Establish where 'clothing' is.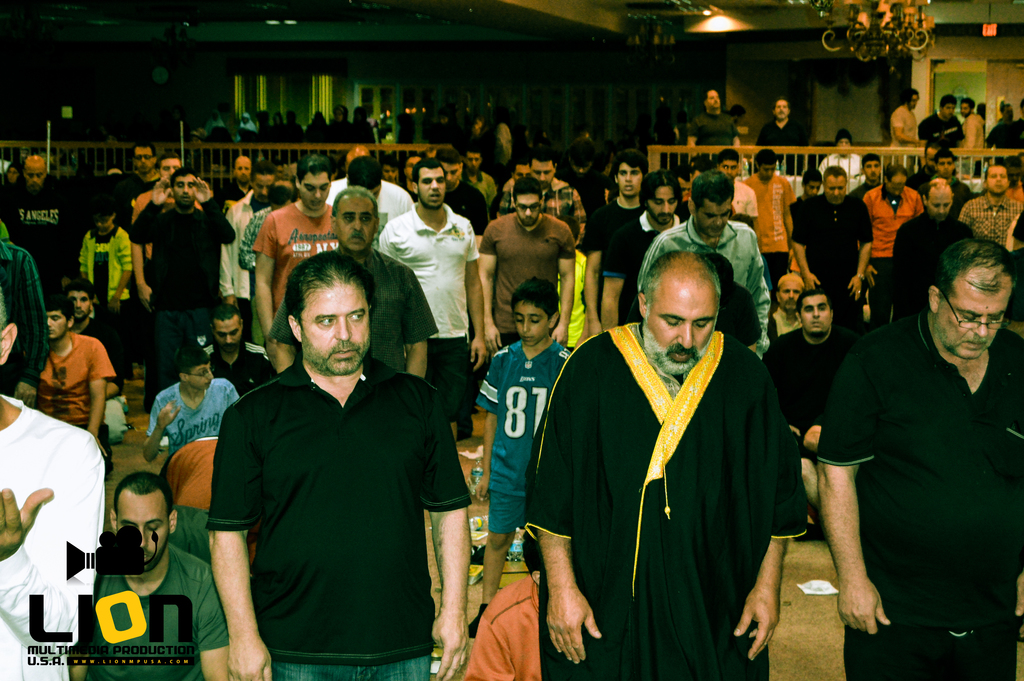
Established at (left=960, top=183, right=1023, bottom=249).
